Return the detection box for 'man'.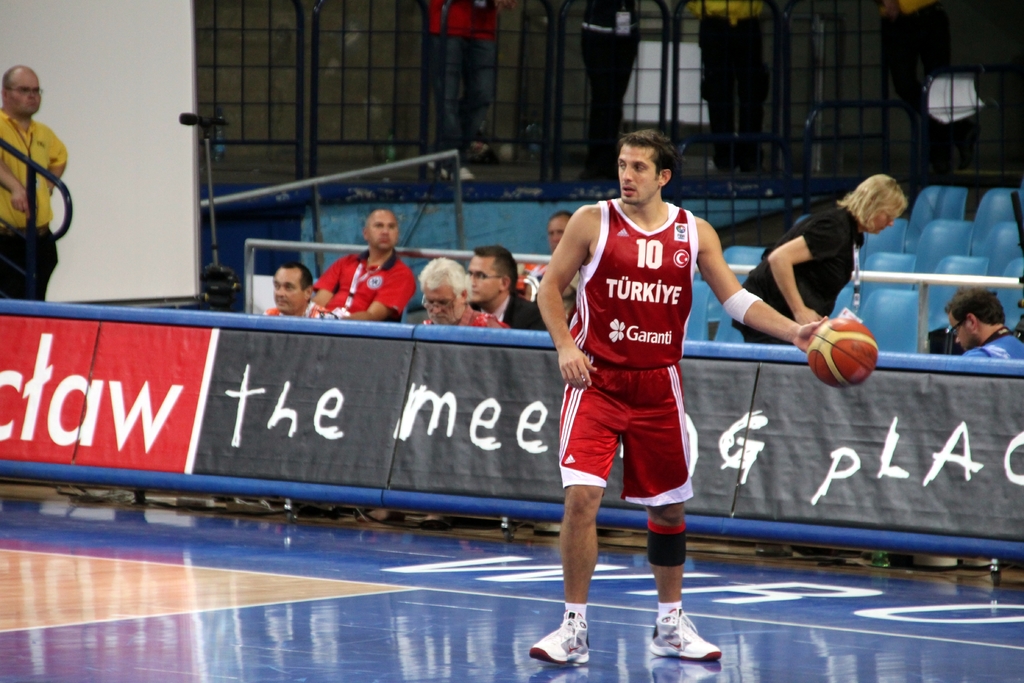
bbox=(258, 257, 323, 324).
